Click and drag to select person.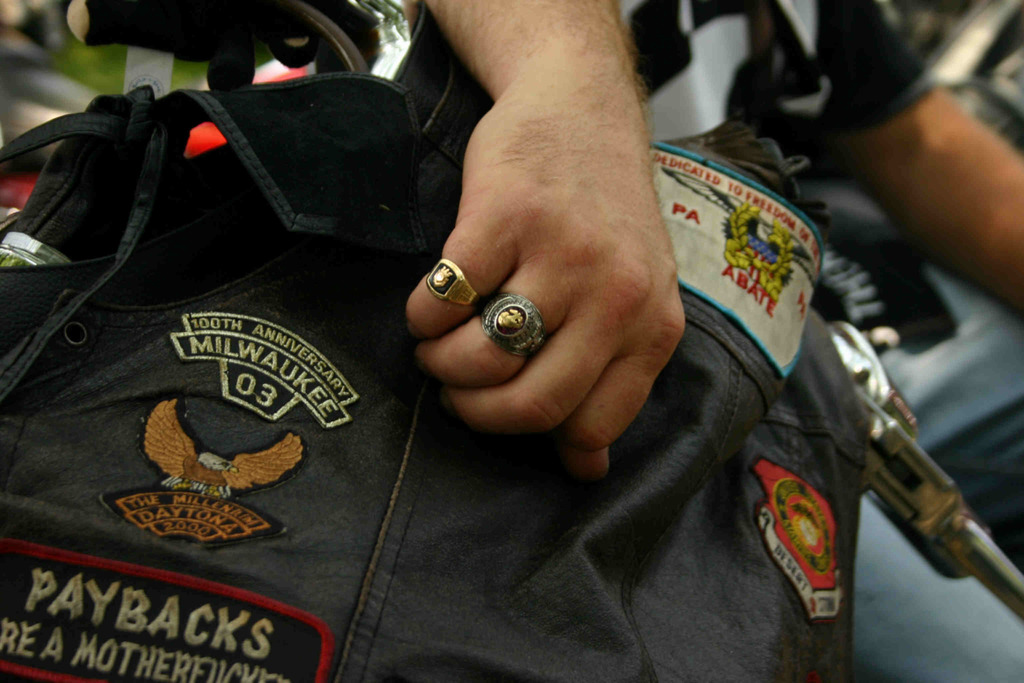
Selection: left=44, top=15, right=890, bottom=637.
